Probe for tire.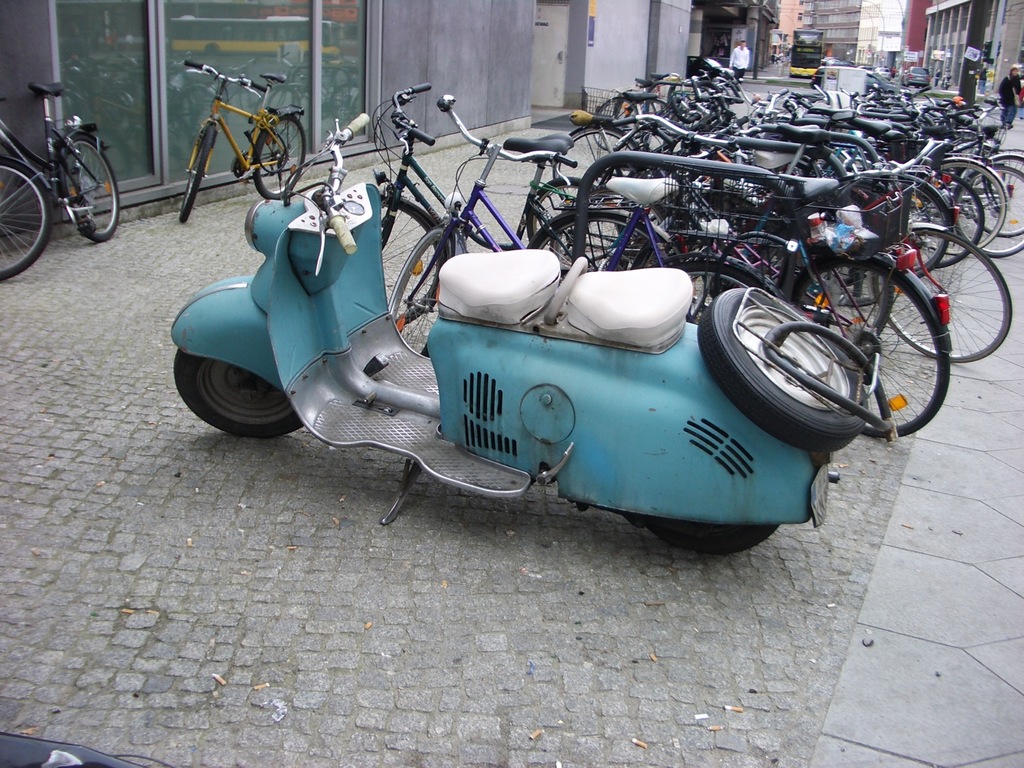
Probe result: [554,128,635,200].
